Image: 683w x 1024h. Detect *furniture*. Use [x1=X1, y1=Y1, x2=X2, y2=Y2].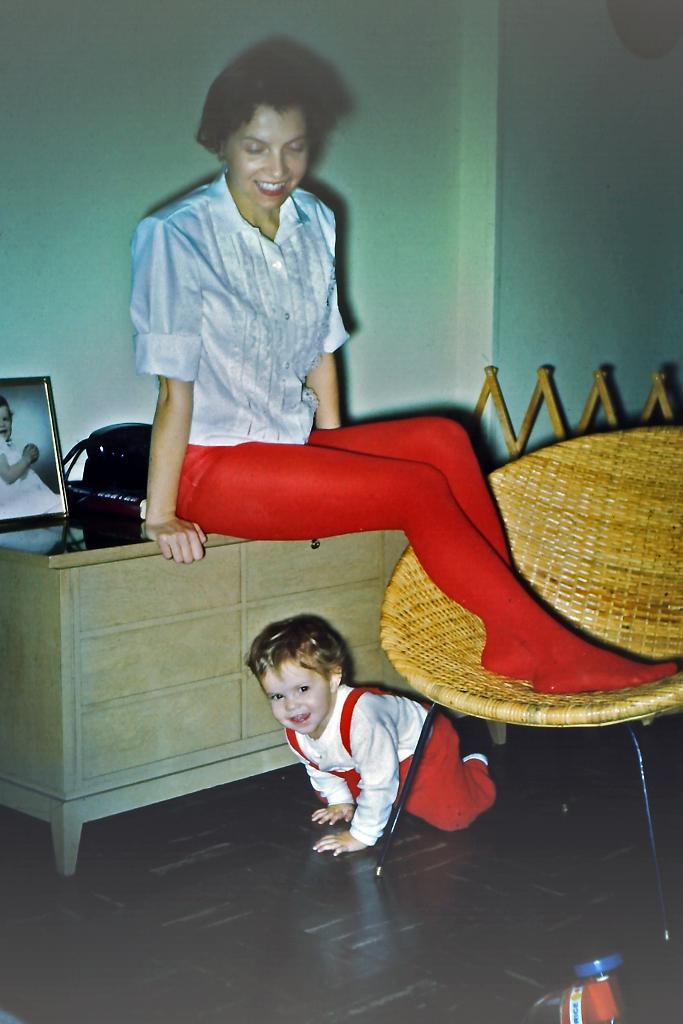
[x1=381, y1=424, x2=682, y2=851].
